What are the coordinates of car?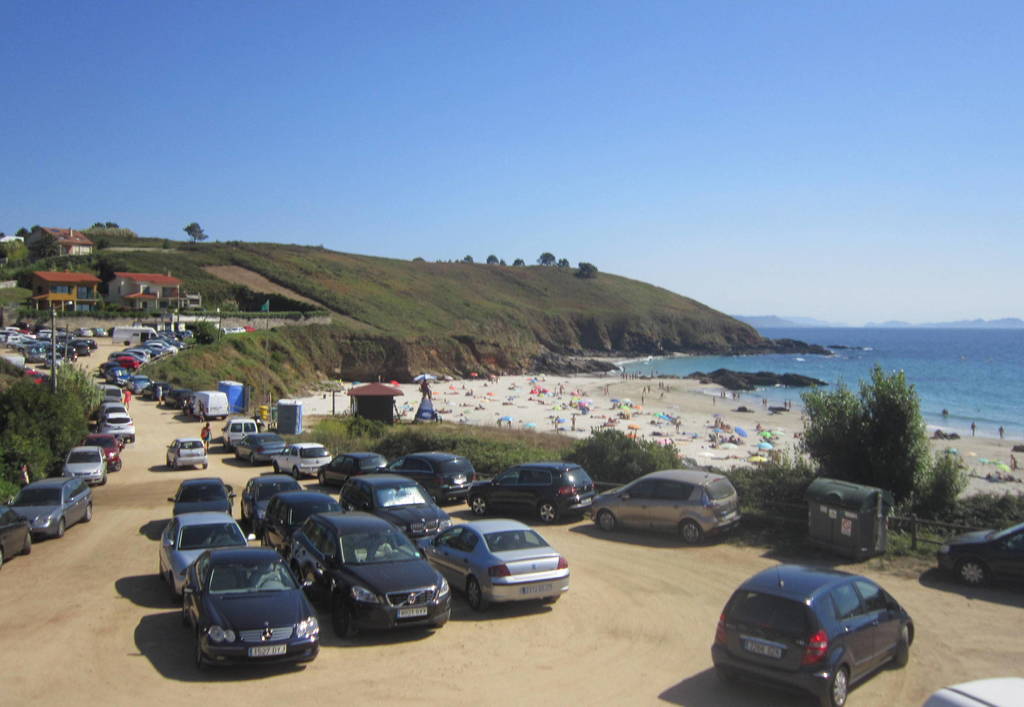
bbox=[922, 681, 1023, 706].
